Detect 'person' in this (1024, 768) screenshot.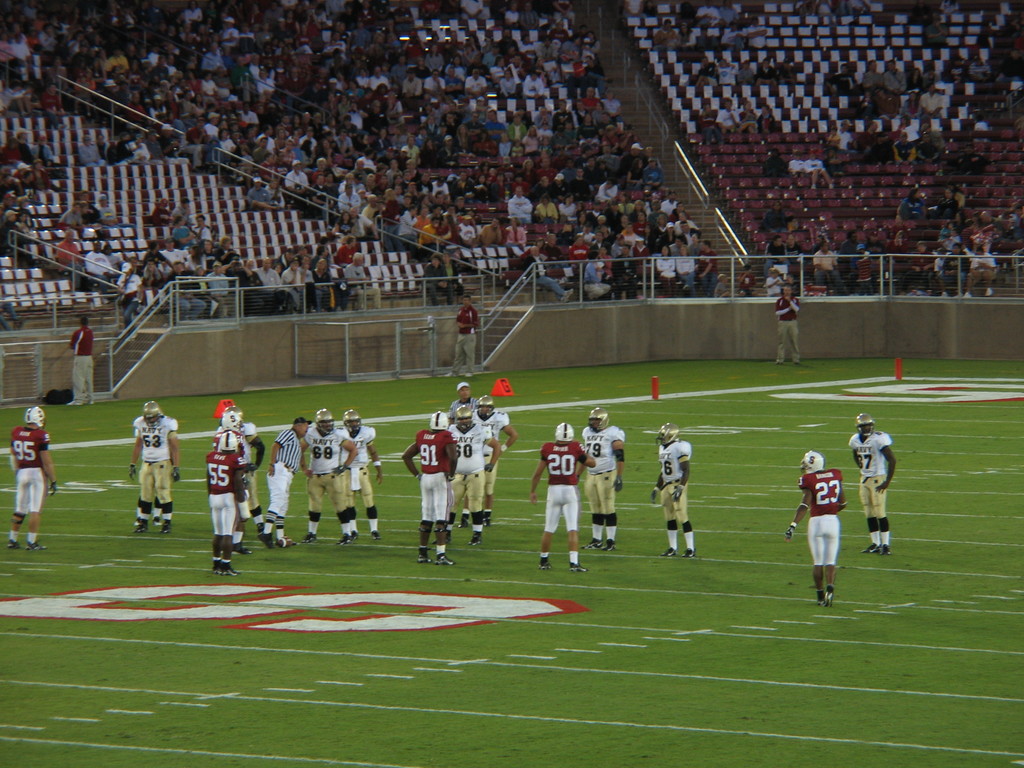
Detection: select_region(580, 404, 623, 557).
